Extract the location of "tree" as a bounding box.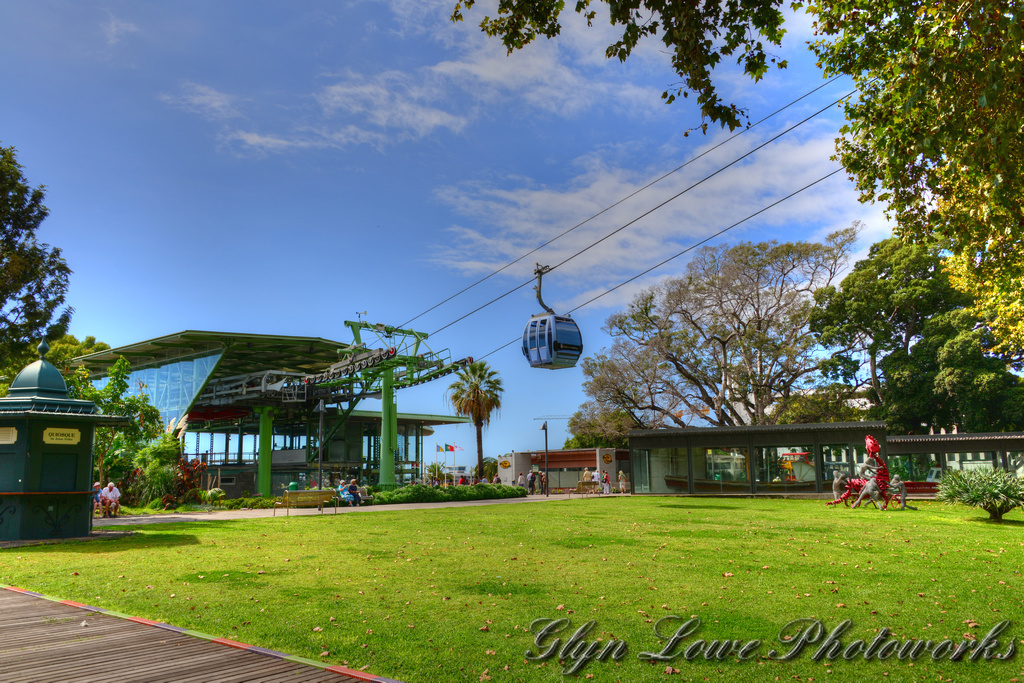
<region>442, 357, 507, 485</region>.
